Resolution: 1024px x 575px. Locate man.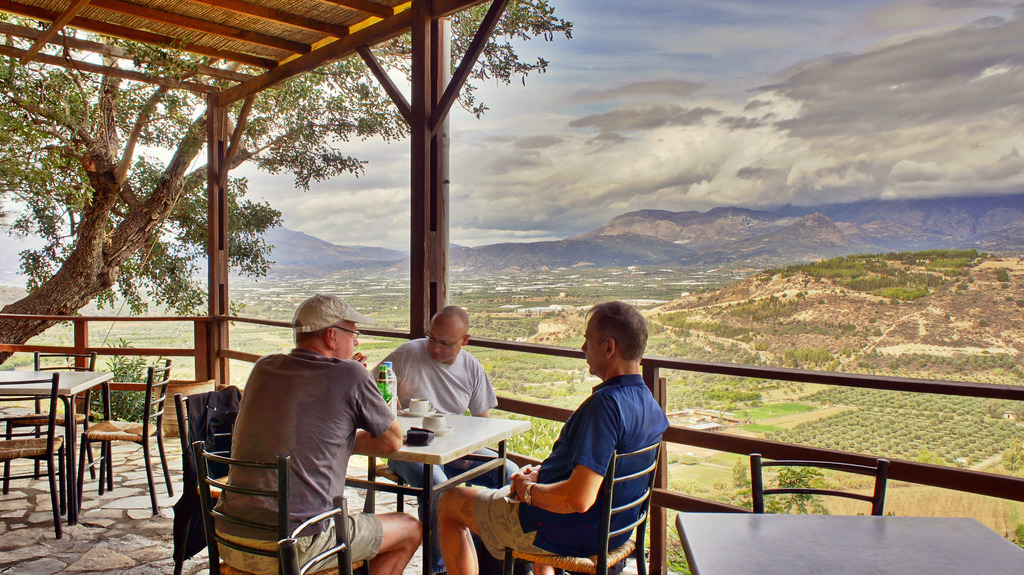
bbox=[368, 307, 518, 574].
